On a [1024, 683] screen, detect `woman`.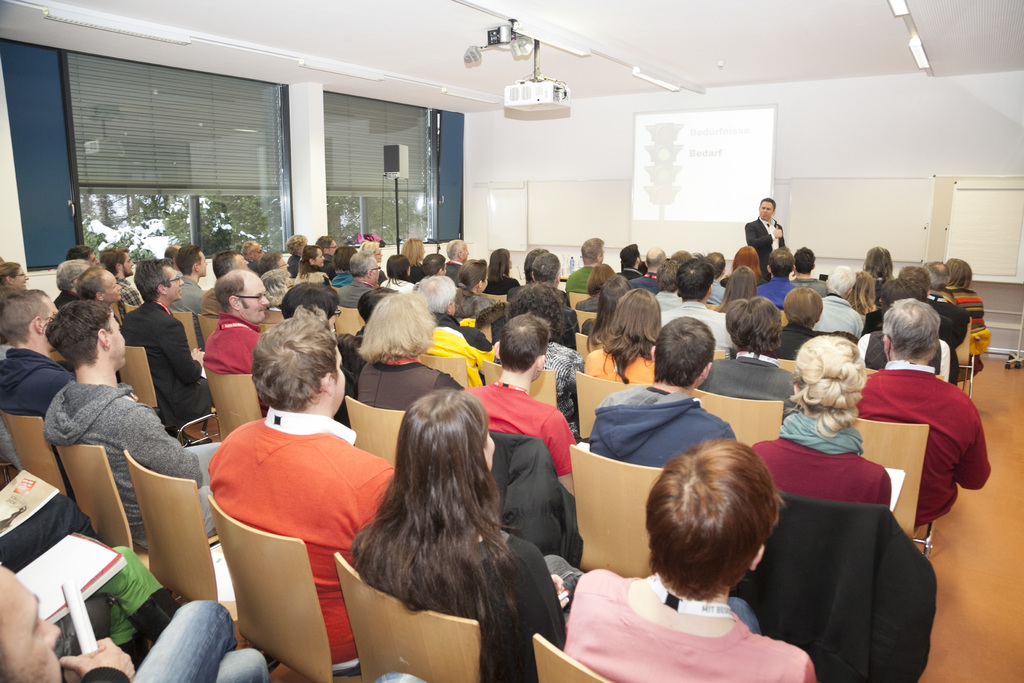
<bbox>732, 247, 767, 285</bbox>.
